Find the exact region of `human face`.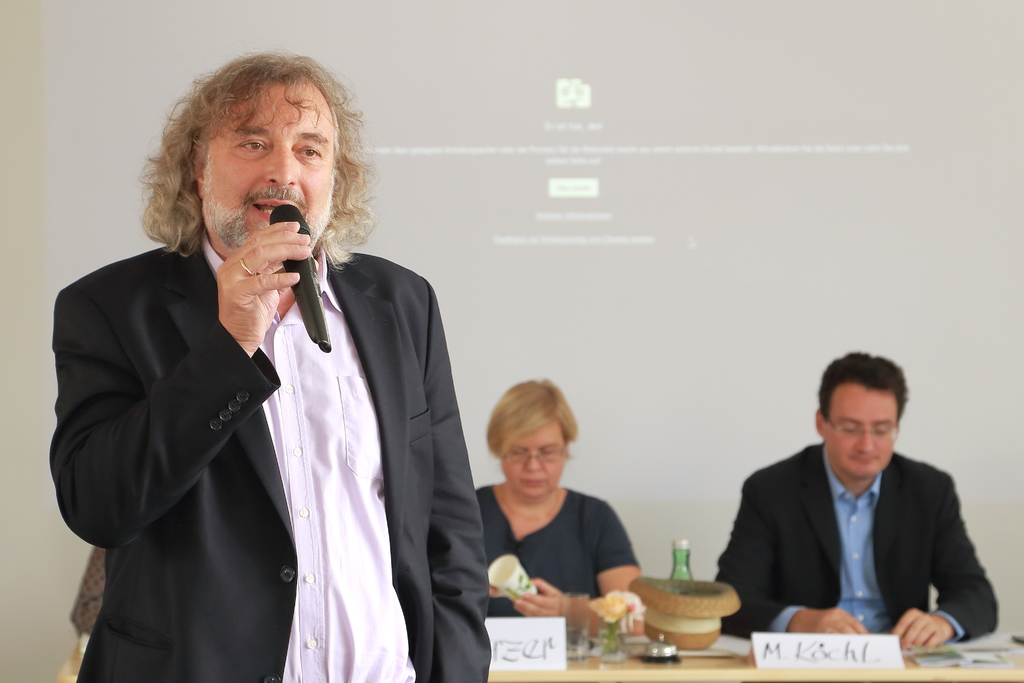
Exact region: 827/389/898/477.
